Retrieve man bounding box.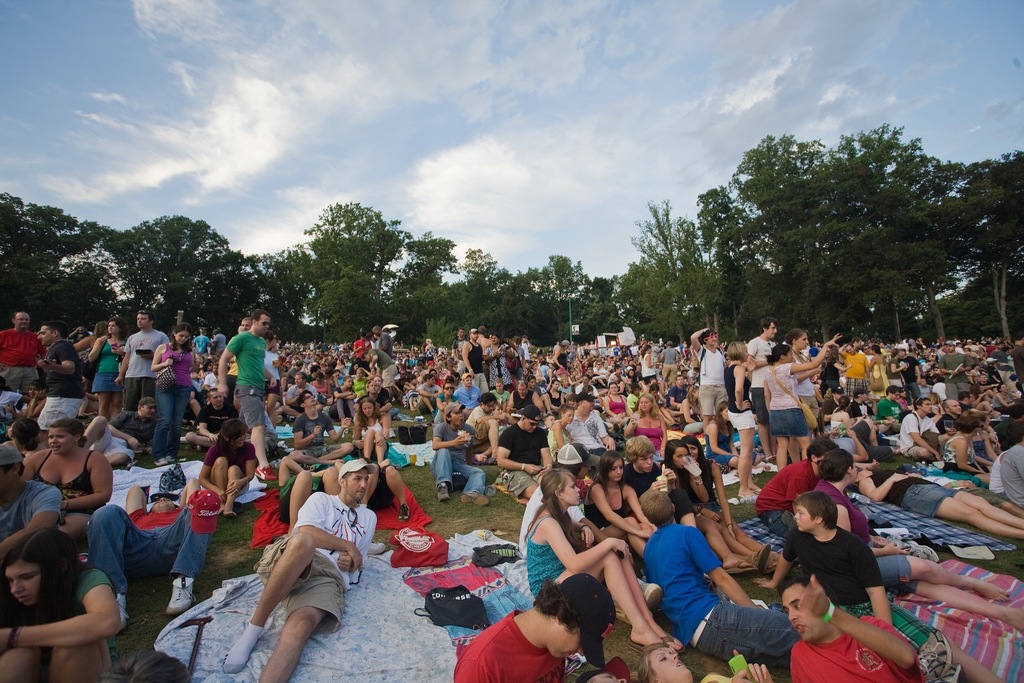
Bounding box: locate(221, 457, 376, 682).
